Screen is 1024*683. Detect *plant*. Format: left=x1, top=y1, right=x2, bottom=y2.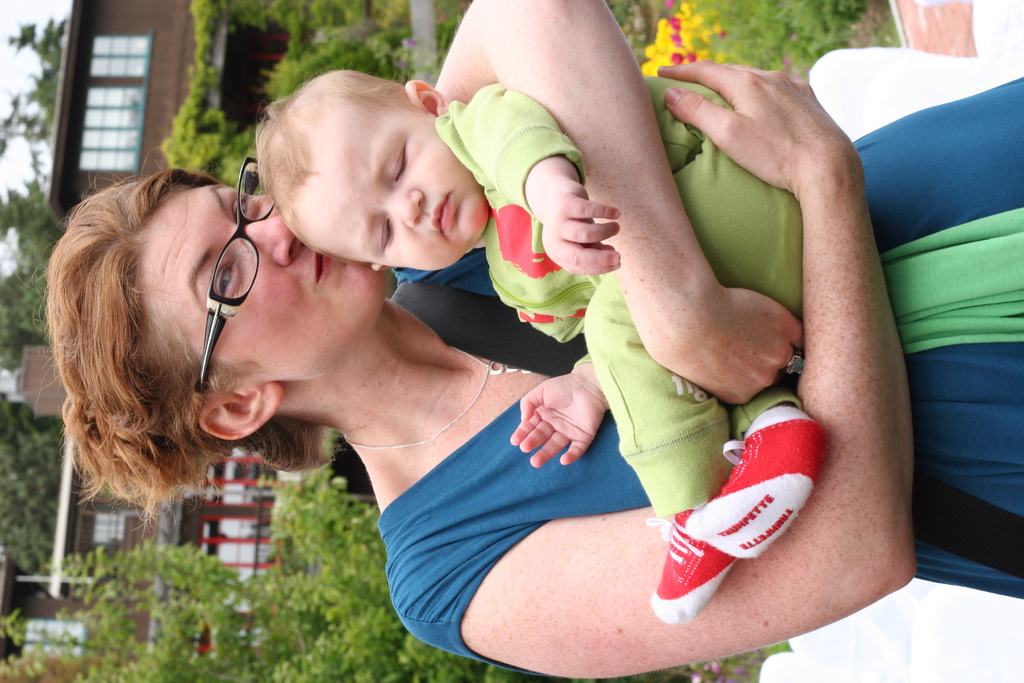
left=631, top=0, right=888, bottom=92.
